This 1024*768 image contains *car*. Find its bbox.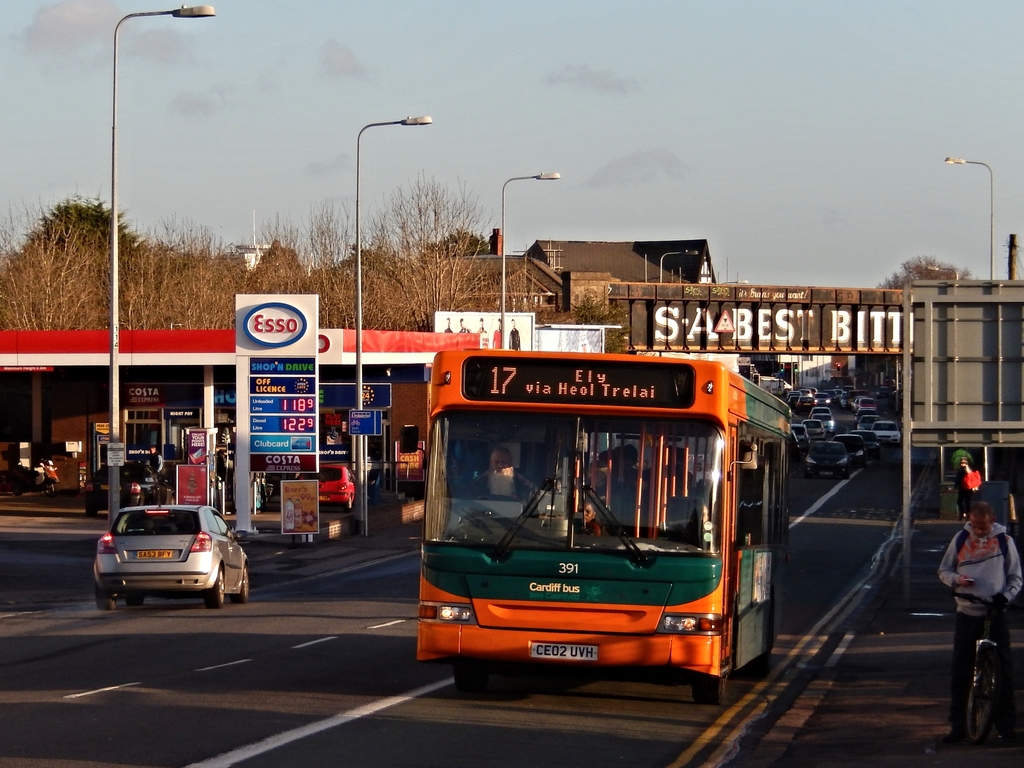
<box>871,419,902,440</box>.
